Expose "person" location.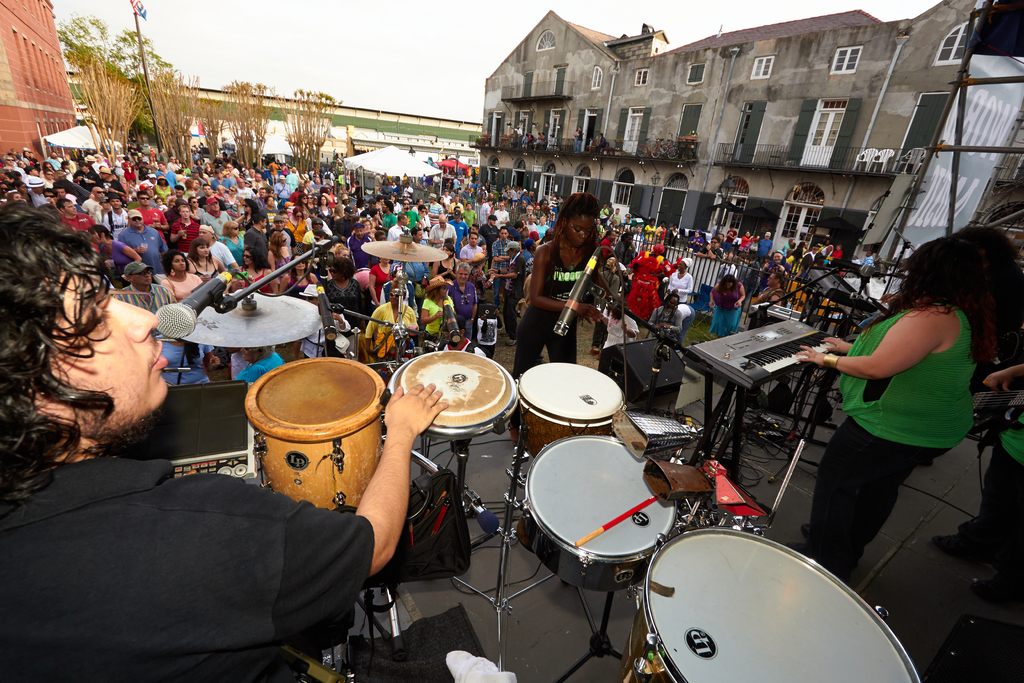
Exposed at (481,211,494,245).
